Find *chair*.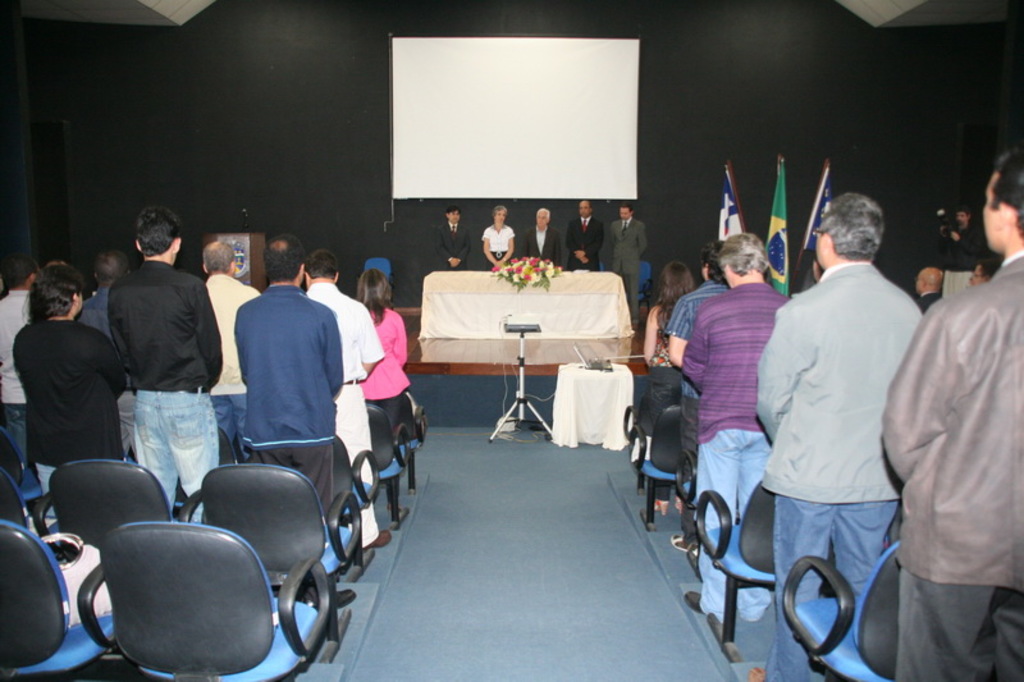
[365, 404, 413, 531].
